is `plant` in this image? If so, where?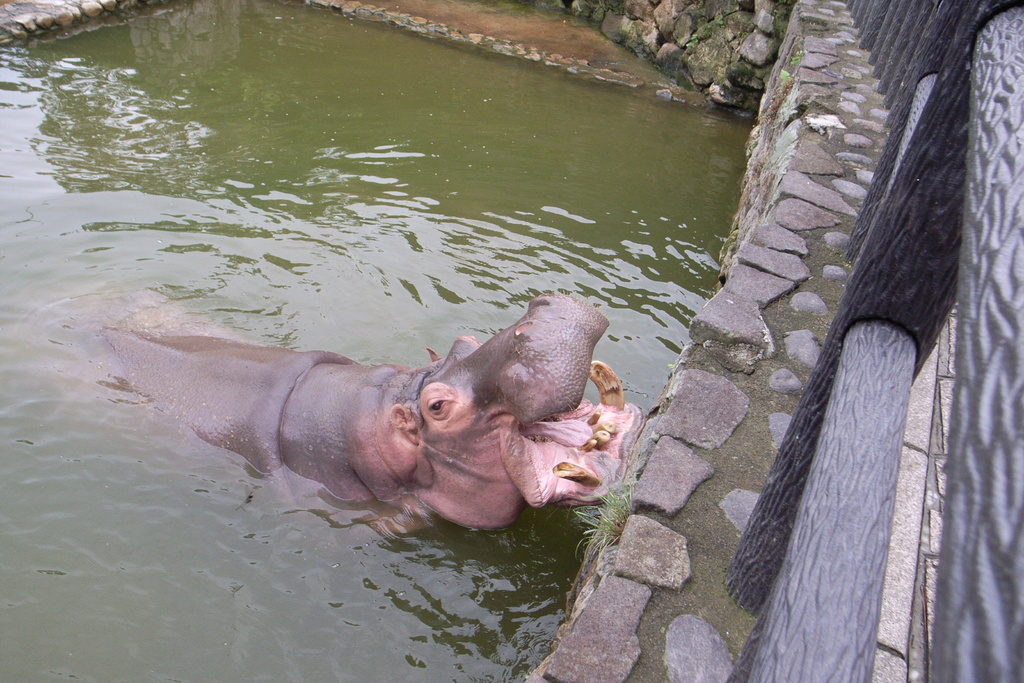
Yes, at box=[785, 45, 803, 74].
